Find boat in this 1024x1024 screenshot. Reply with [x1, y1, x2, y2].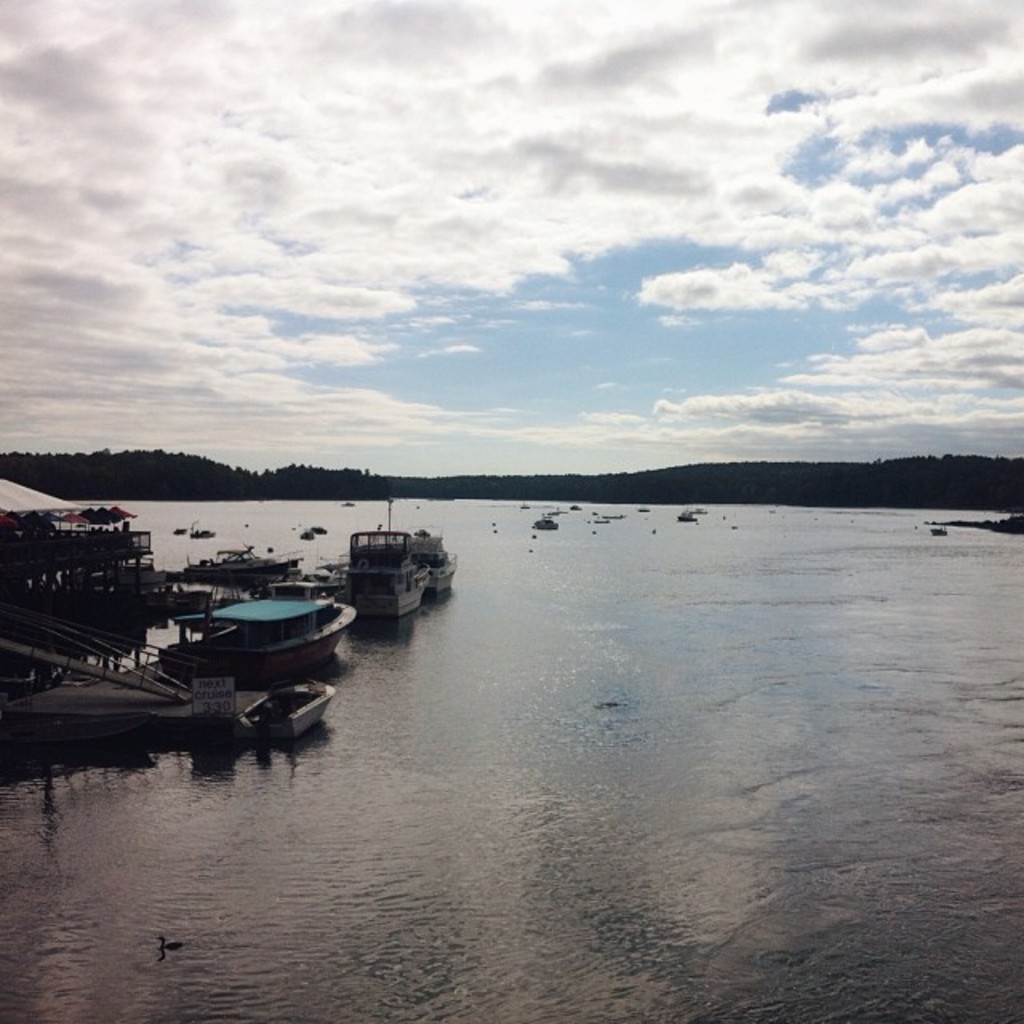
[157, 581, 358, 669].
